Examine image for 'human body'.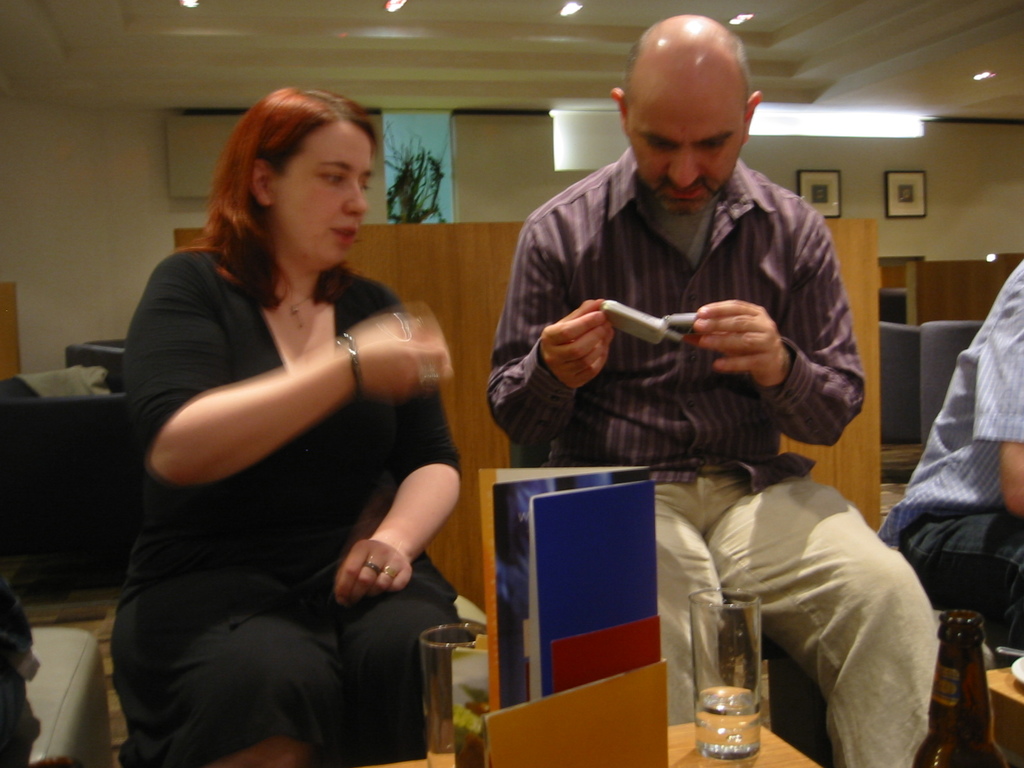
Examination result: crop(879, 254, 1023, 644).
